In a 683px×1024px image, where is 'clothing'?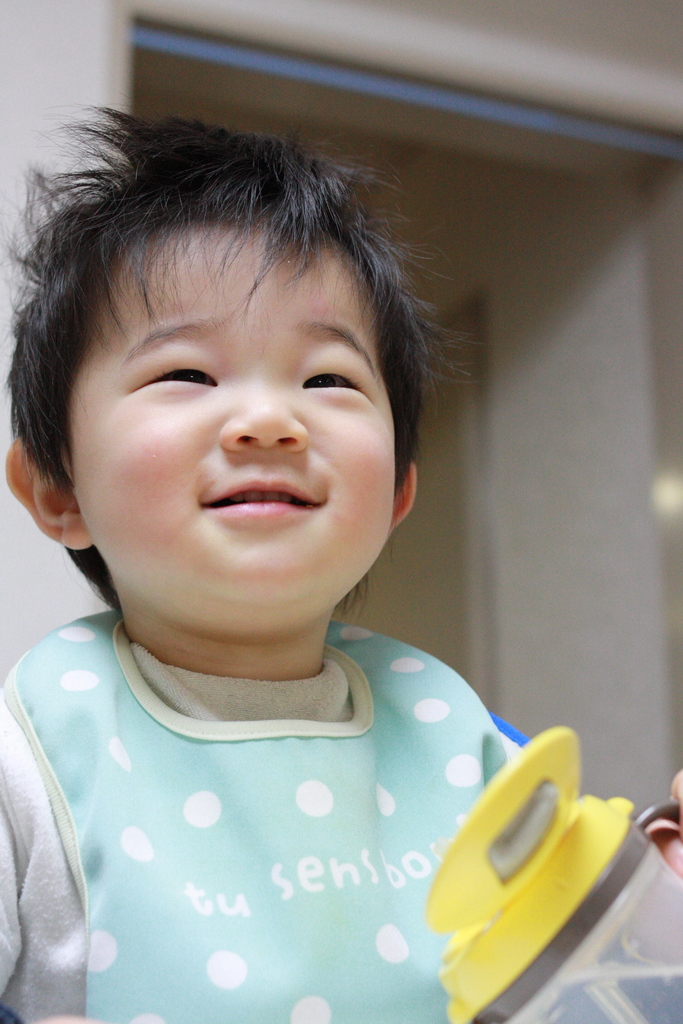
[left=0, top=632, right=658, bottom=976].
